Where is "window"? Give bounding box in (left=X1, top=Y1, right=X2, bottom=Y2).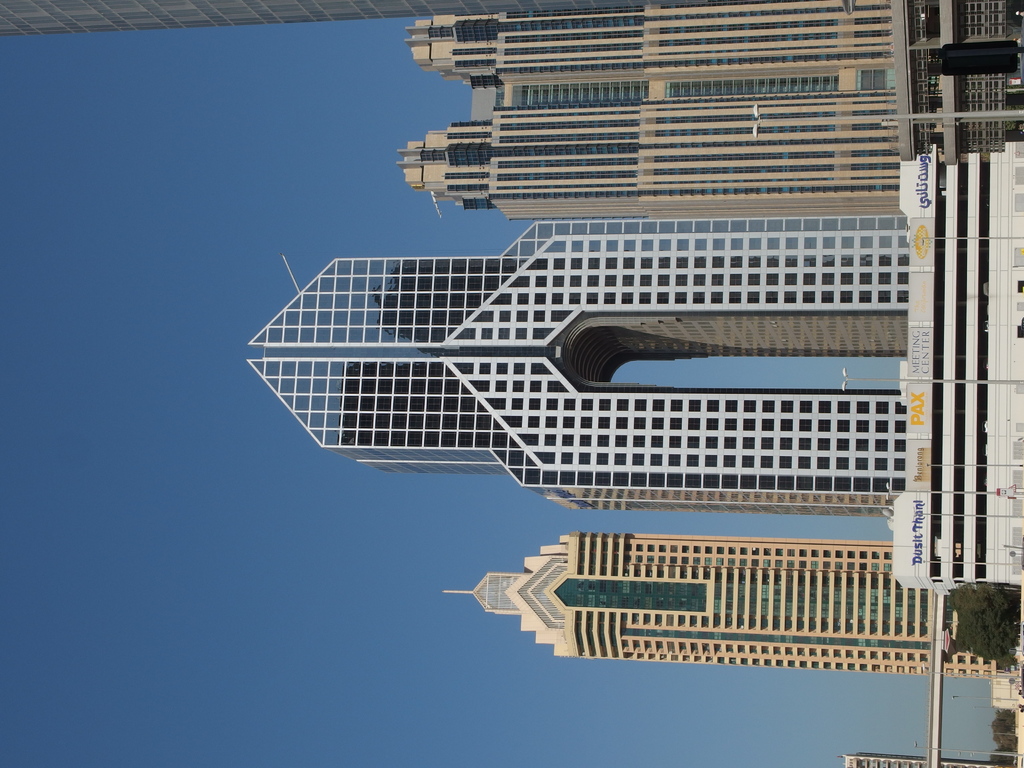
(left=694, top=238, right=707, bottom=251).
